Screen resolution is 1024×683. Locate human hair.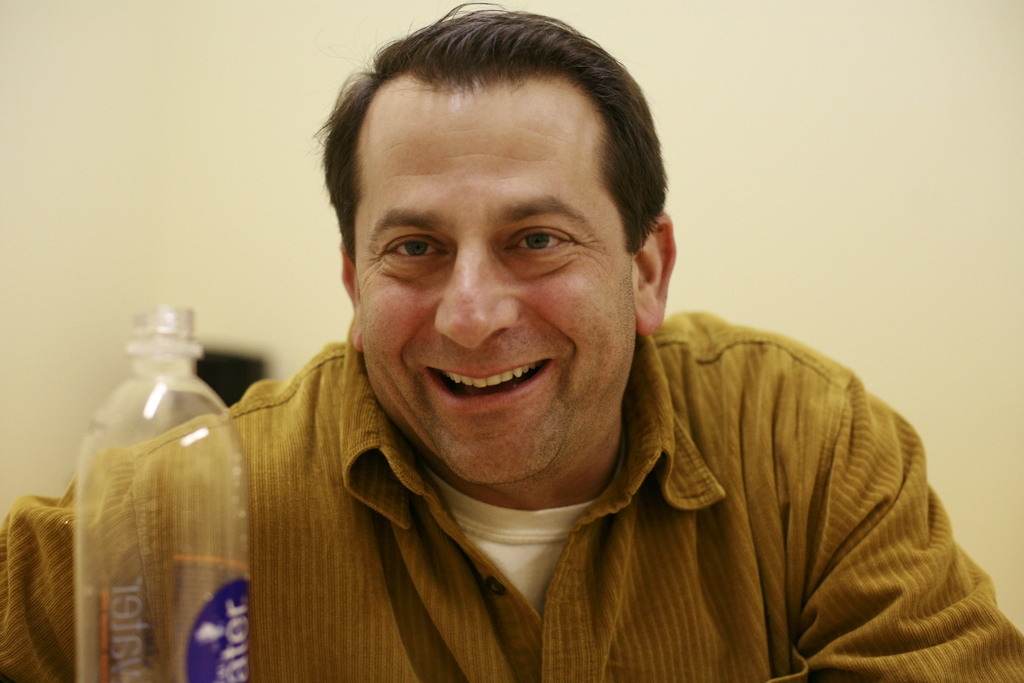
bbox(334, 23, 654, 277).
